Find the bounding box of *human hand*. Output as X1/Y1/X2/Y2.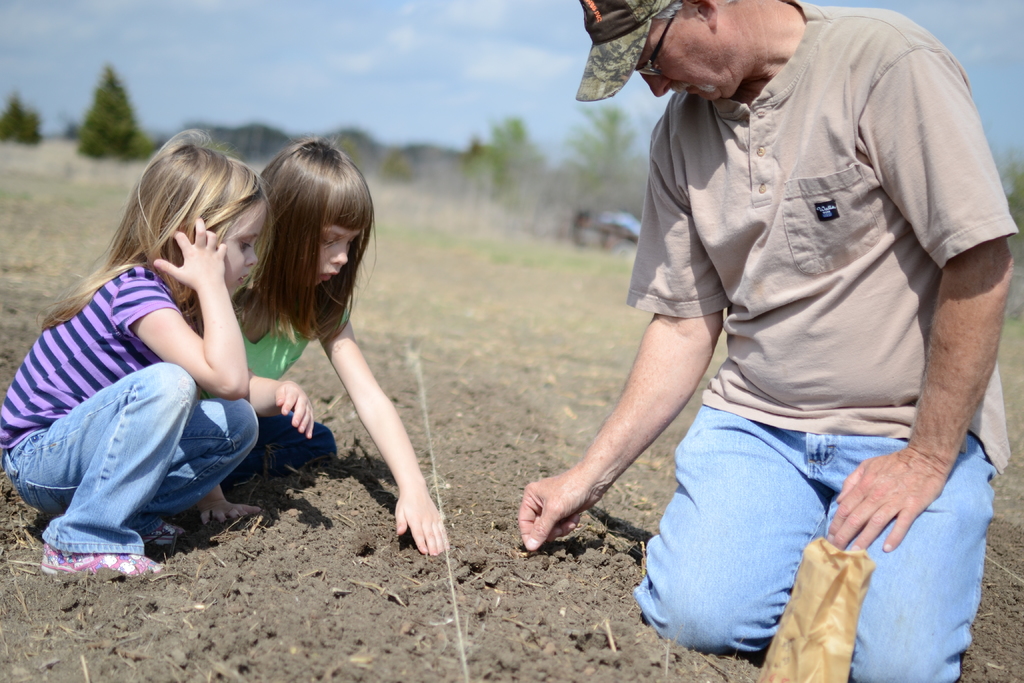
196/502/264/528.
